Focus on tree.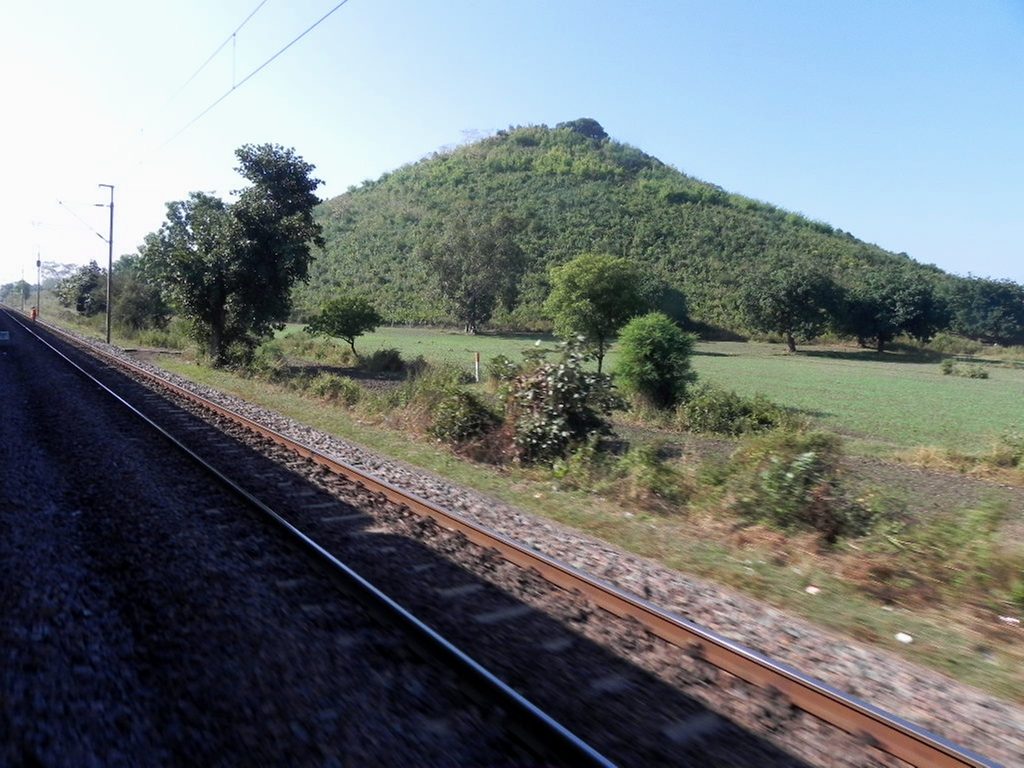
Focused at 134, 132, 332, 374.
